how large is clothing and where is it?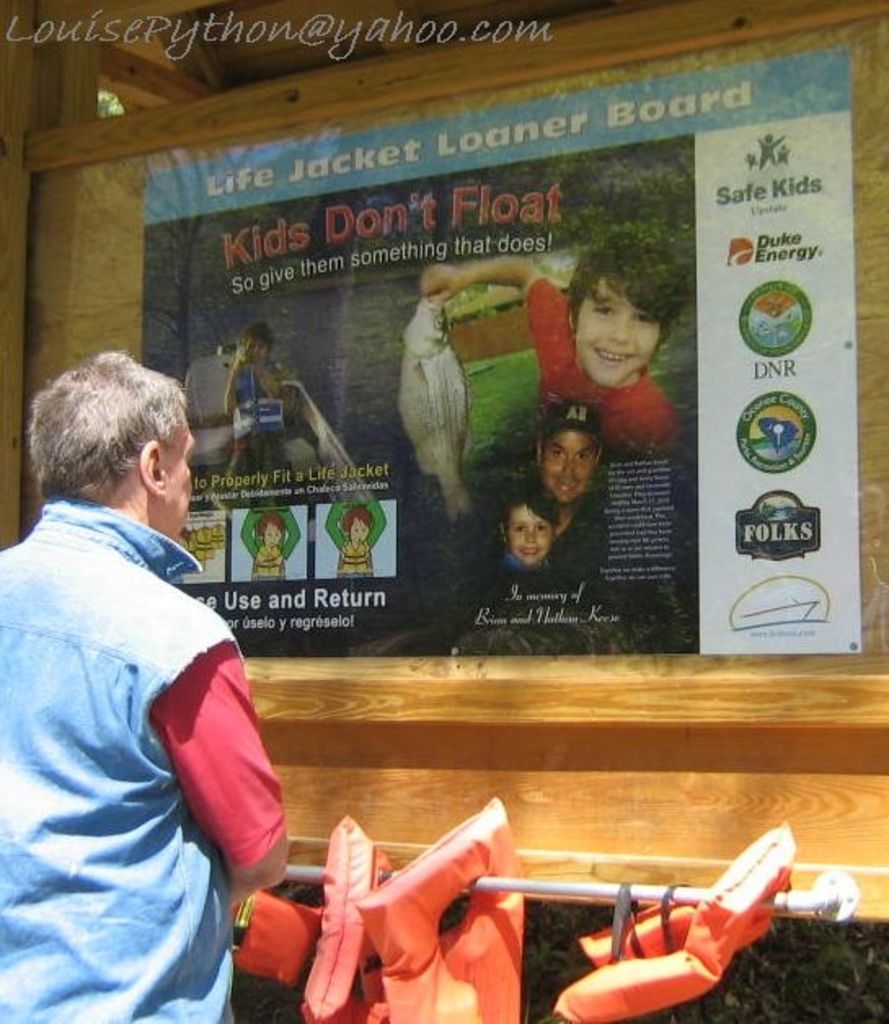
Bounding box: {"left": 542, "top": 505, "right": 620, "bottom": 585}.
